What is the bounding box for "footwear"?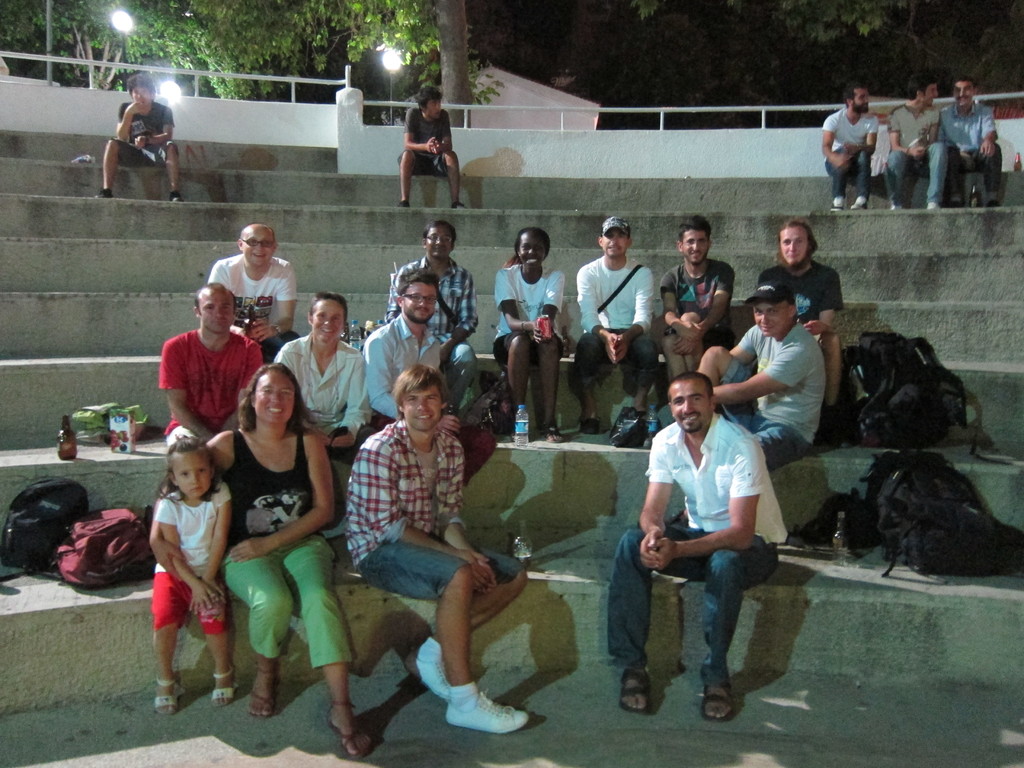
{"left": 449, "top": 202, "right": 466, "bottom": 212}.
